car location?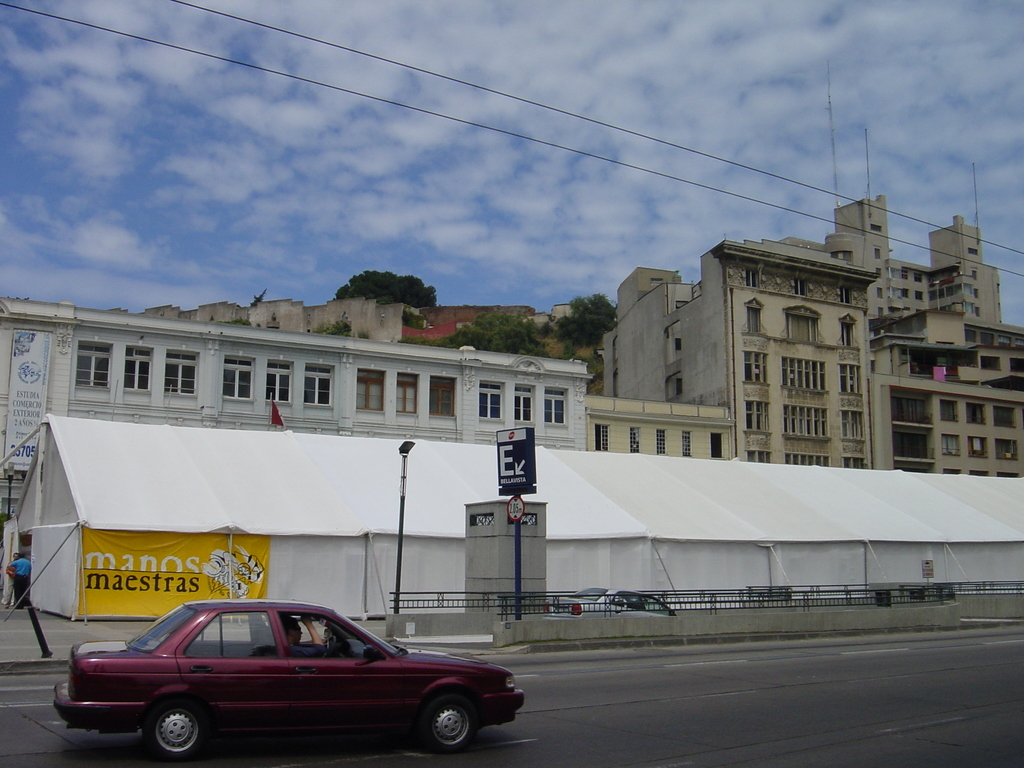
(547, 582, 672, 614)
